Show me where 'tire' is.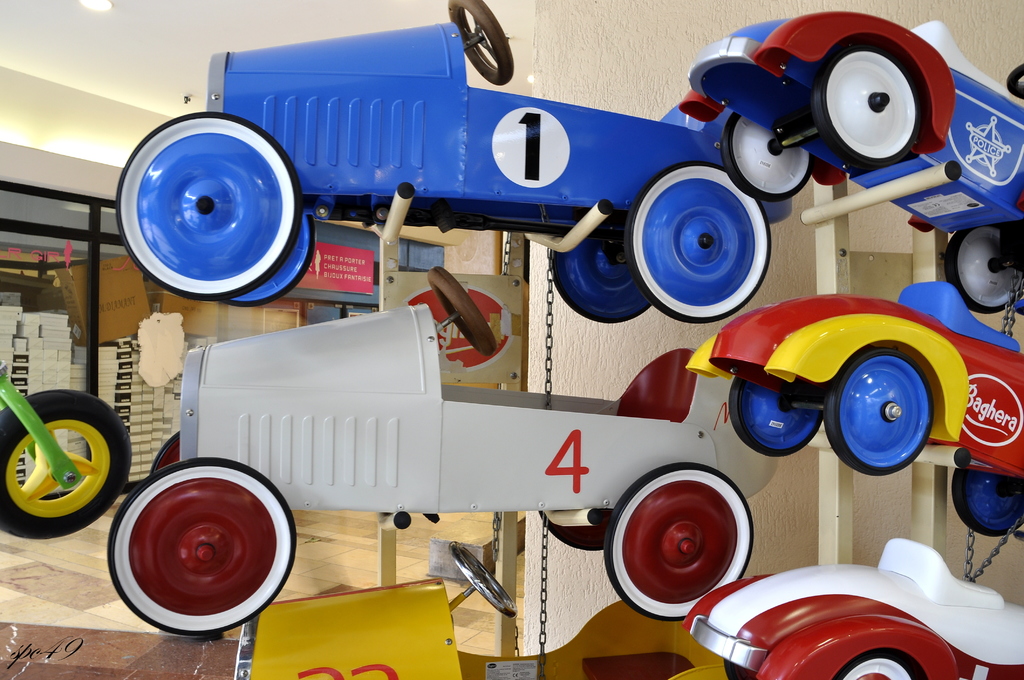
'tire' is at <box>115,109,303,298</box>.
